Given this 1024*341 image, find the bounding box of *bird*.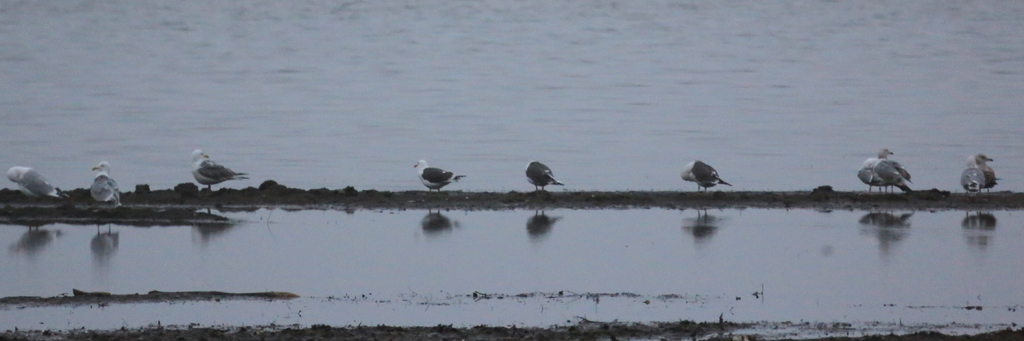
Rect(5, 163, 74, 208).
